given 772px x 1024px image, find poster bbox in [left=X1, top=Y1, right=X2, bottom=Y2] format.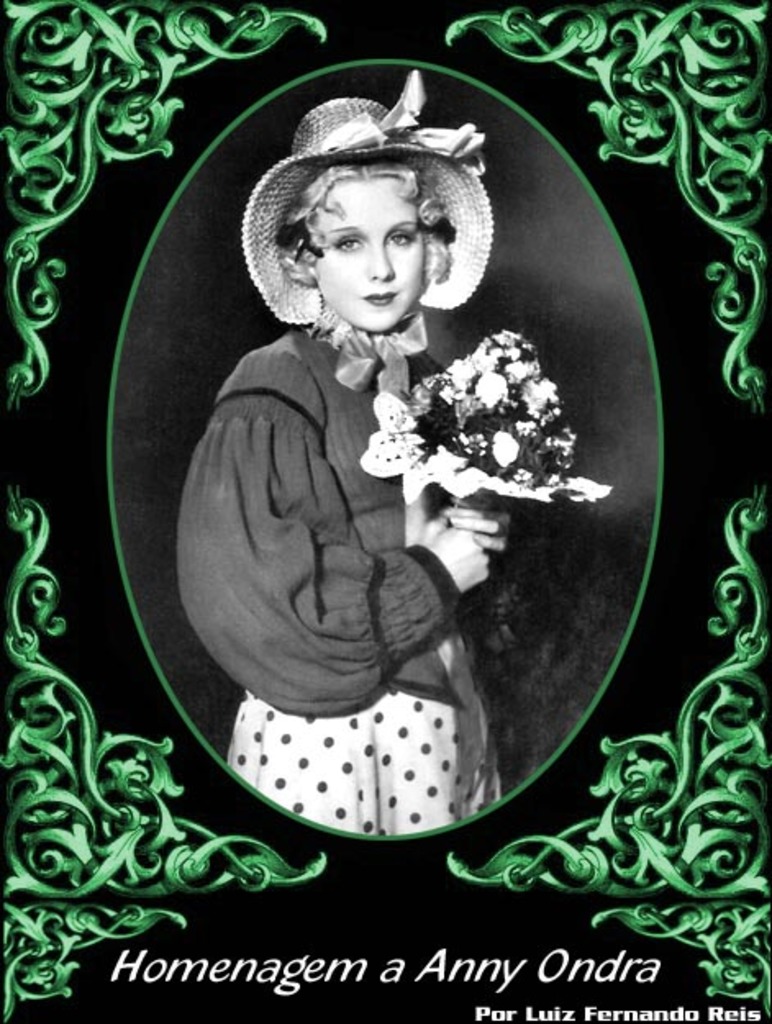
[left=0, top=0, right=770, bottom=1022].
